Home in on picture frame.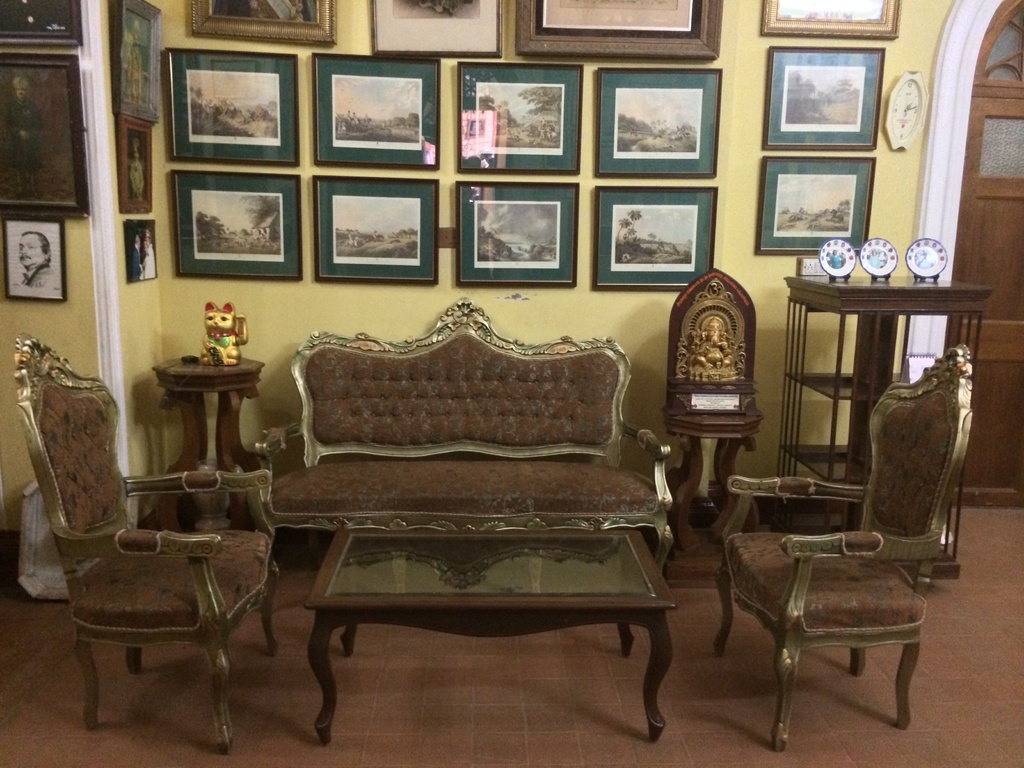
Homed in at l=120, t=118, r=157, b=214.
